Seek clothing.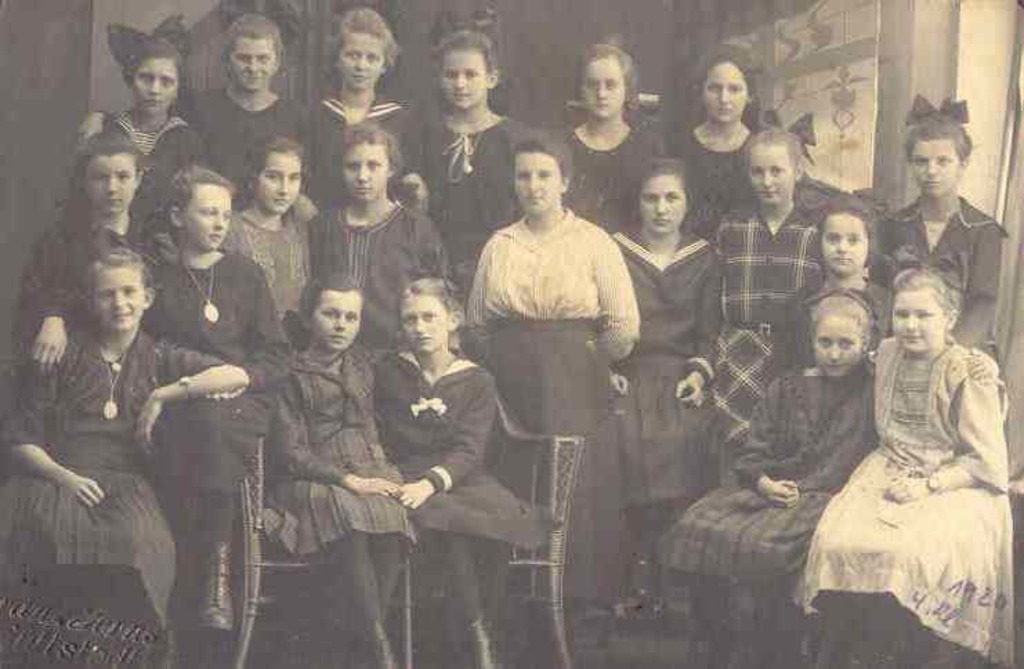
{"x1": 470, "y1": 209, "x2": 665, "y2": 659}.
